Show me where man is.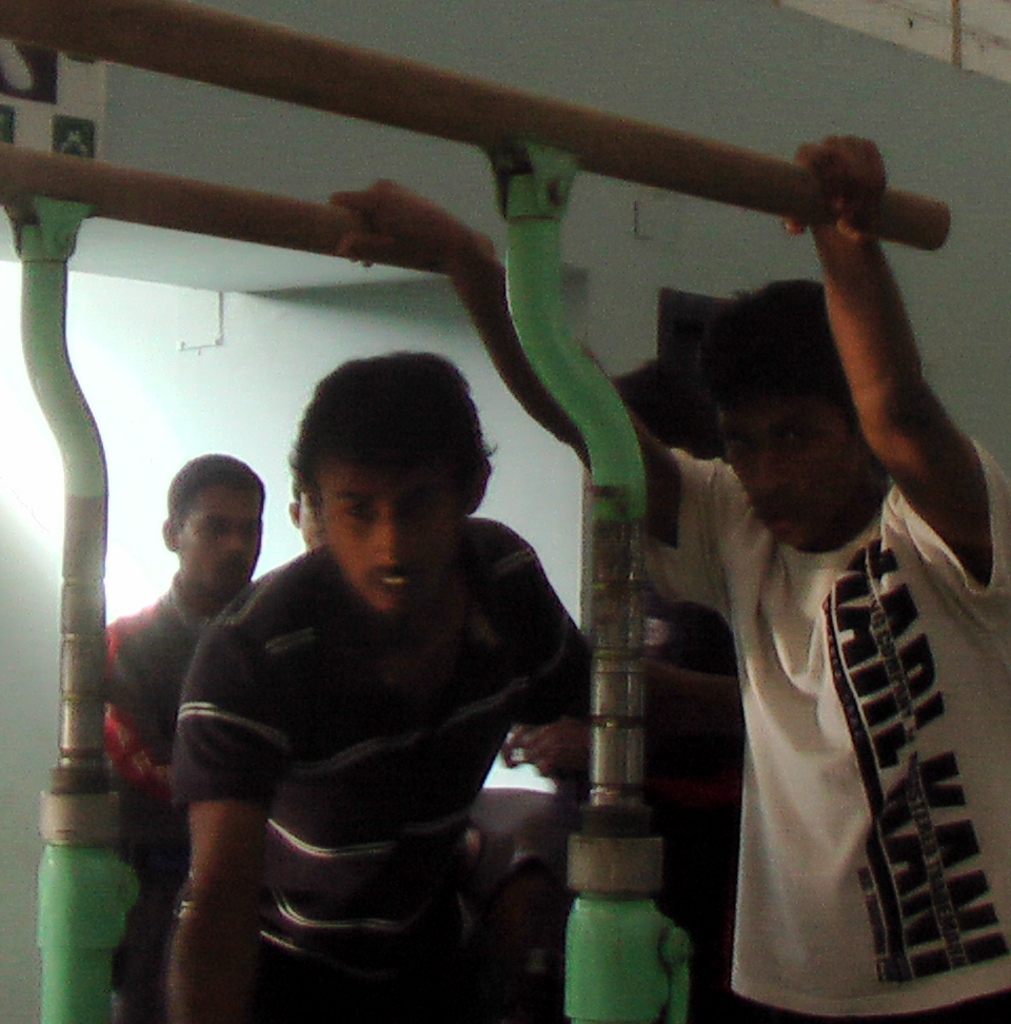
man is at <region>324, 135, 1010, 1023</region>.
